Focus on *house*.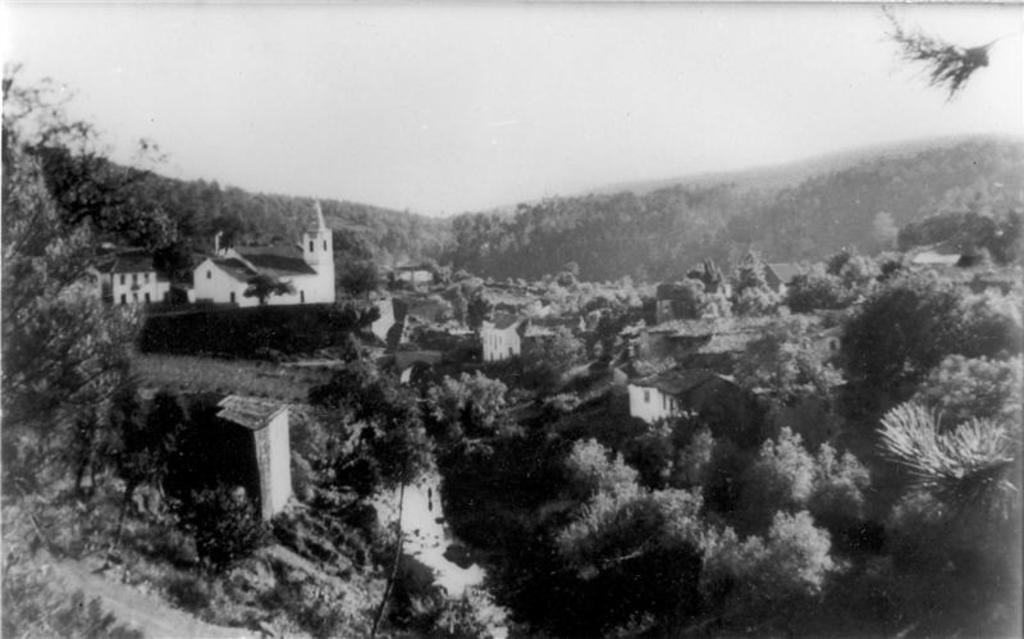
Focused at (454, 302, 539, 369).
